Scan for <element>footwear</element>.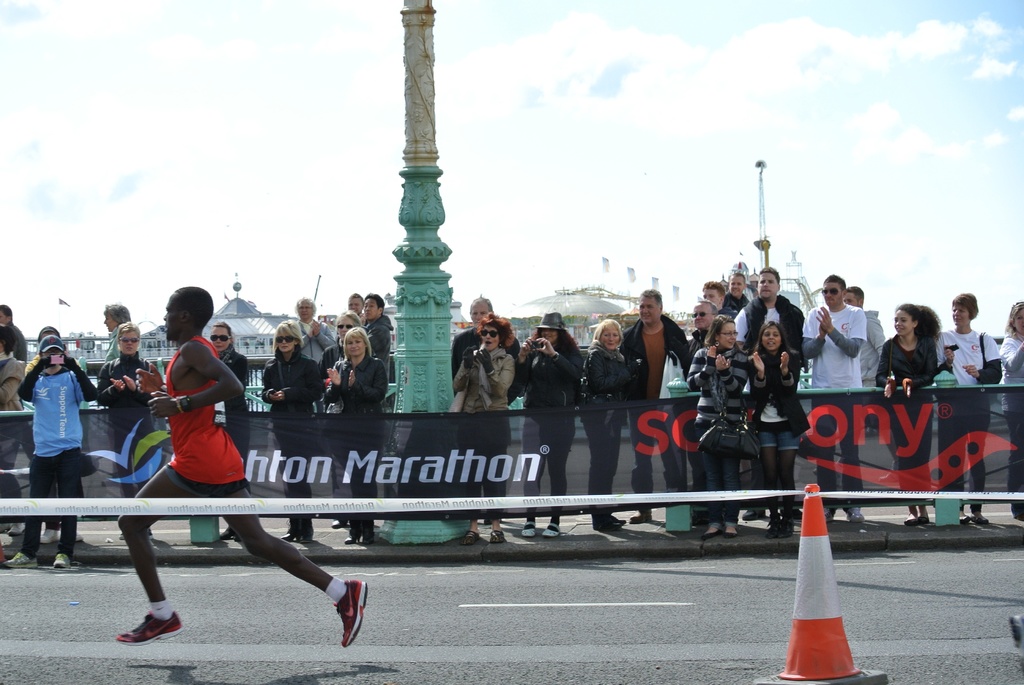
Scan result: box(0, 554, 36, 568).
